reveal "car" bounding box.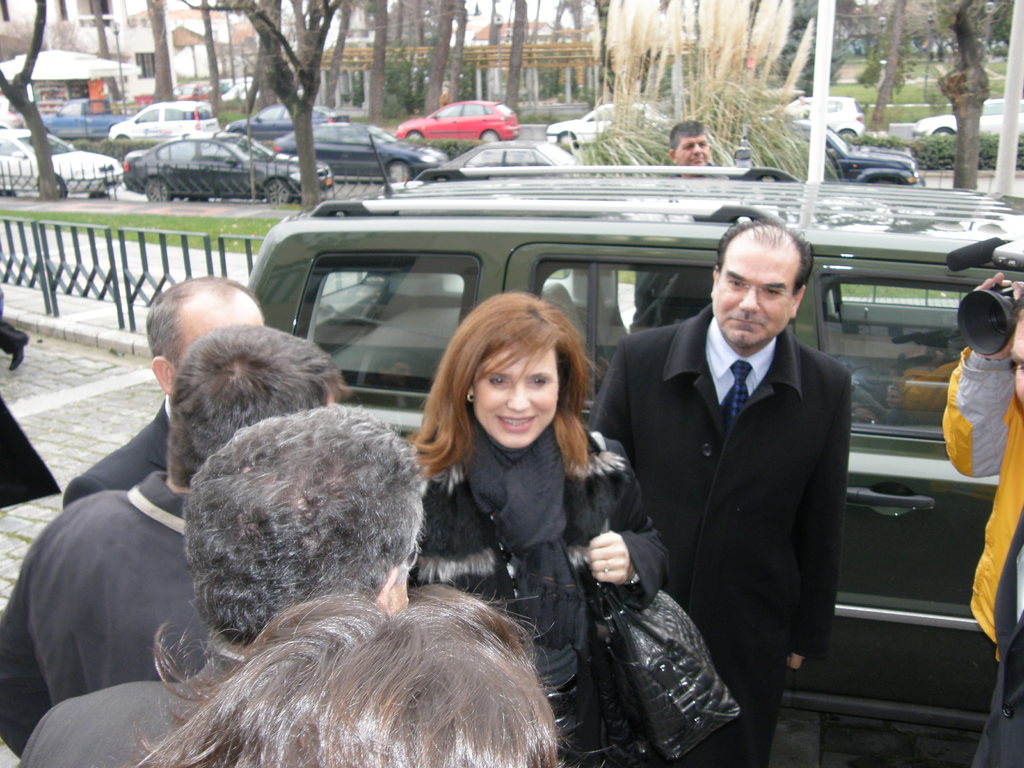
Revealed: box=[548, 108, 669, 151].
